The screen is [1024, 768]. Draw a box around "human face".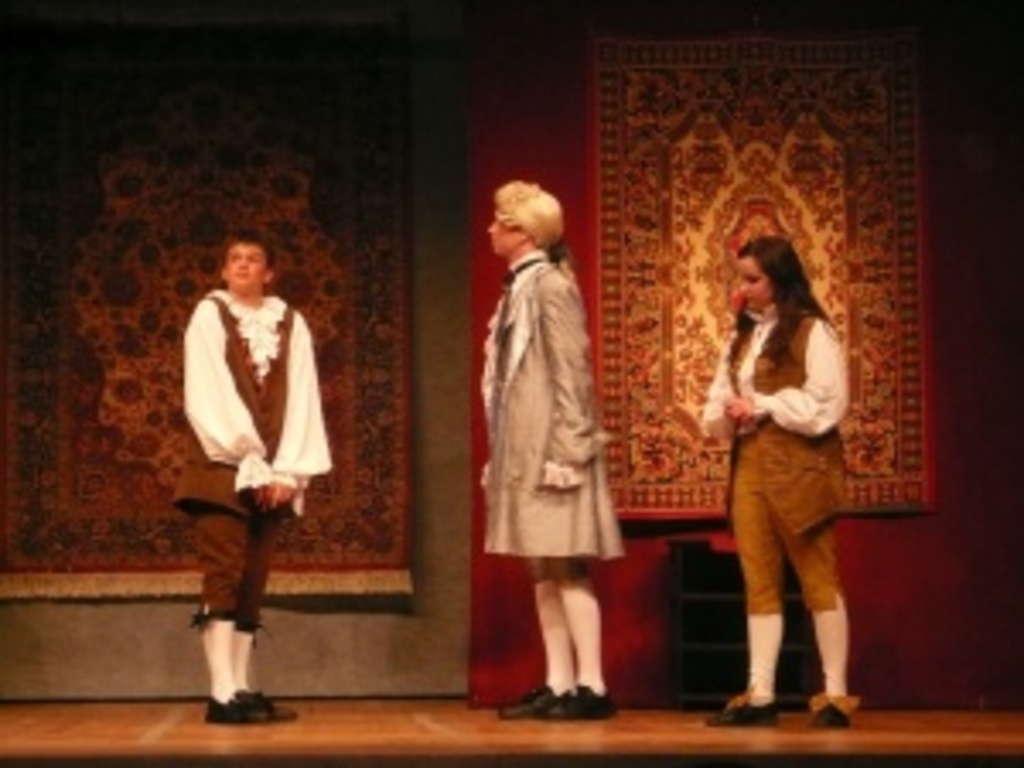
l=485, t=212, r=515, b=256.
